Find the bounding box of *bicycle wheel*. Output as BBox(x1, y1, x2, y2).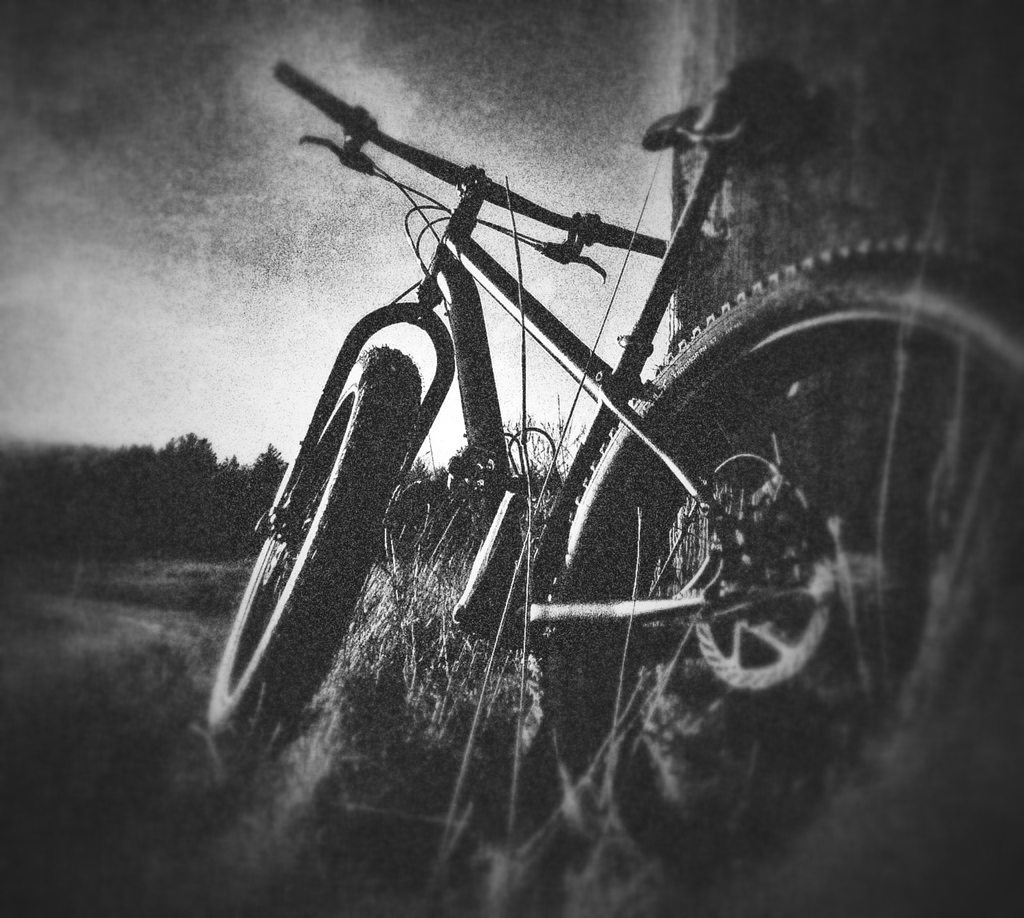
BBox(537, 233, 1023, 898).
